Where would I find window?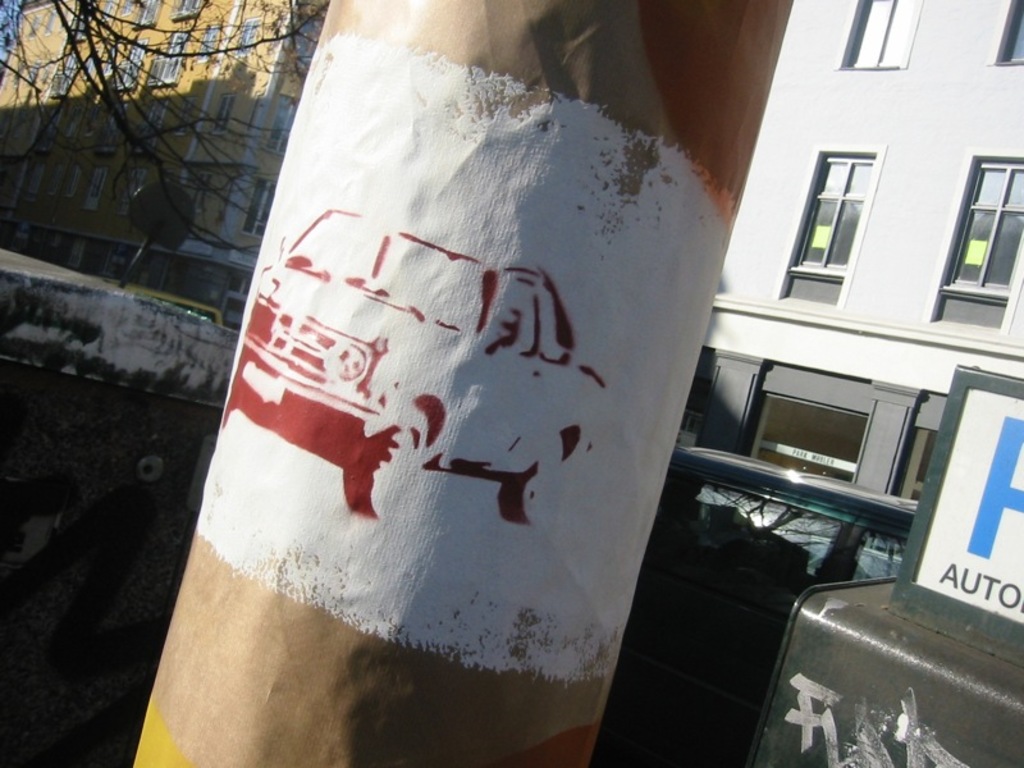
At BBox(744, 387, 872, 480).
